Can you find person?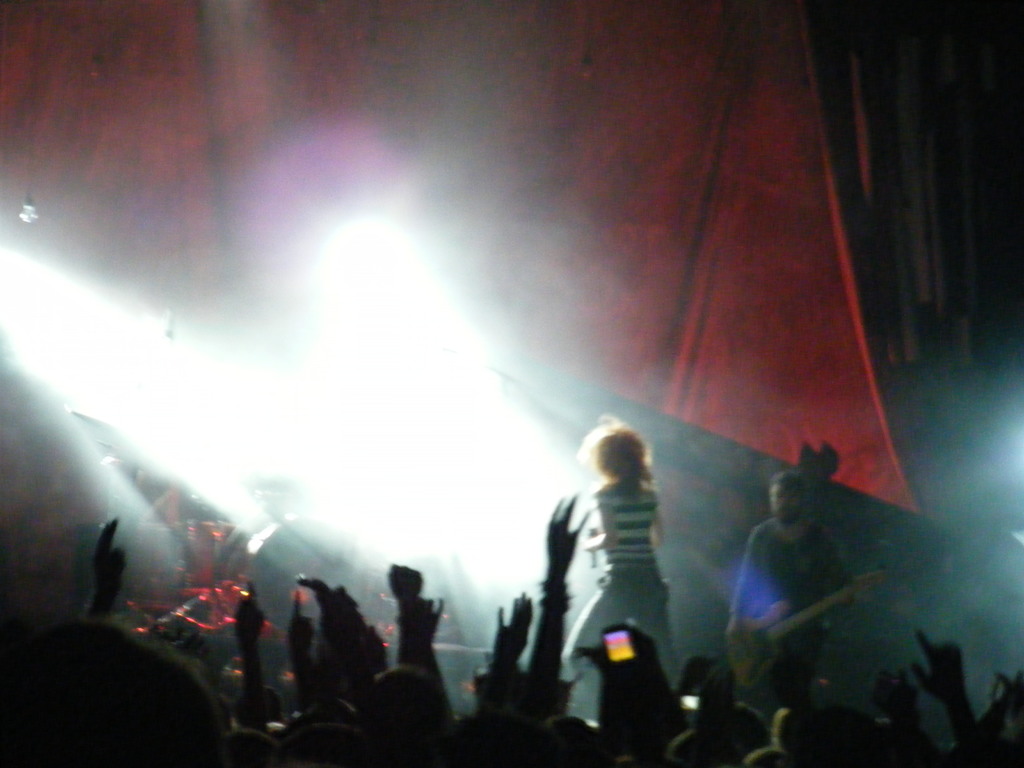
Yes, bounding box: region(728, 462, 856, 712).
